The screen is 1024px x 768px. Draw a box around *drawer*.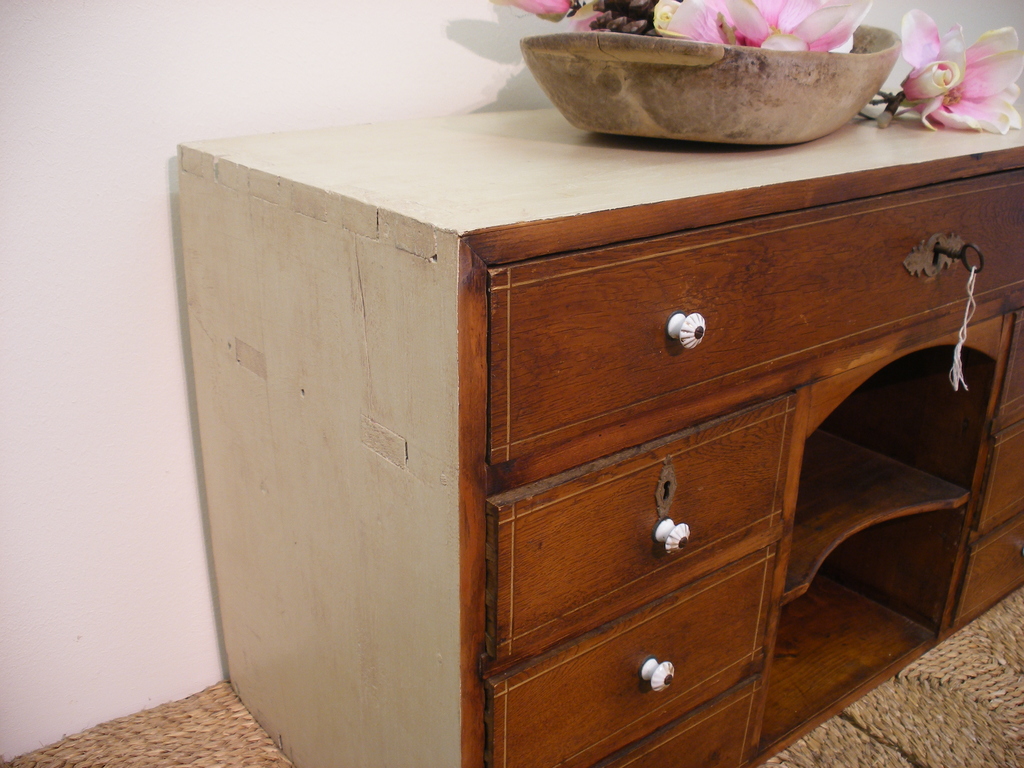
<region>488, 166, 1023, 463</region>.
